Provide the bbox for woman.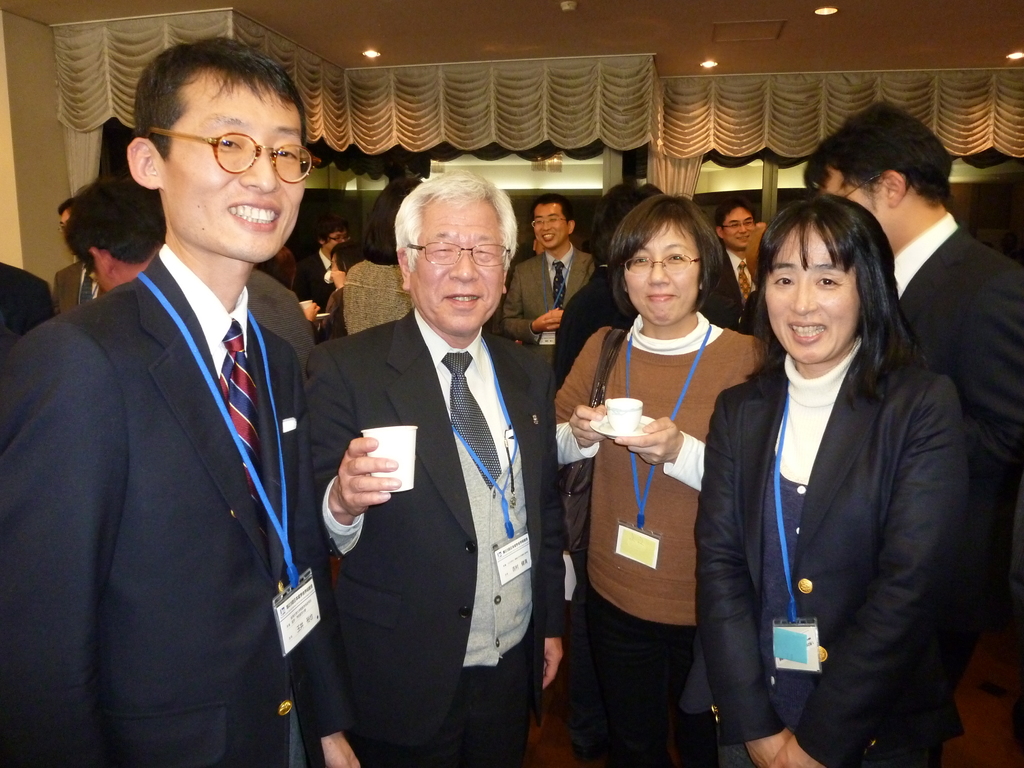
bbox=[316, 240, 369, 335].
